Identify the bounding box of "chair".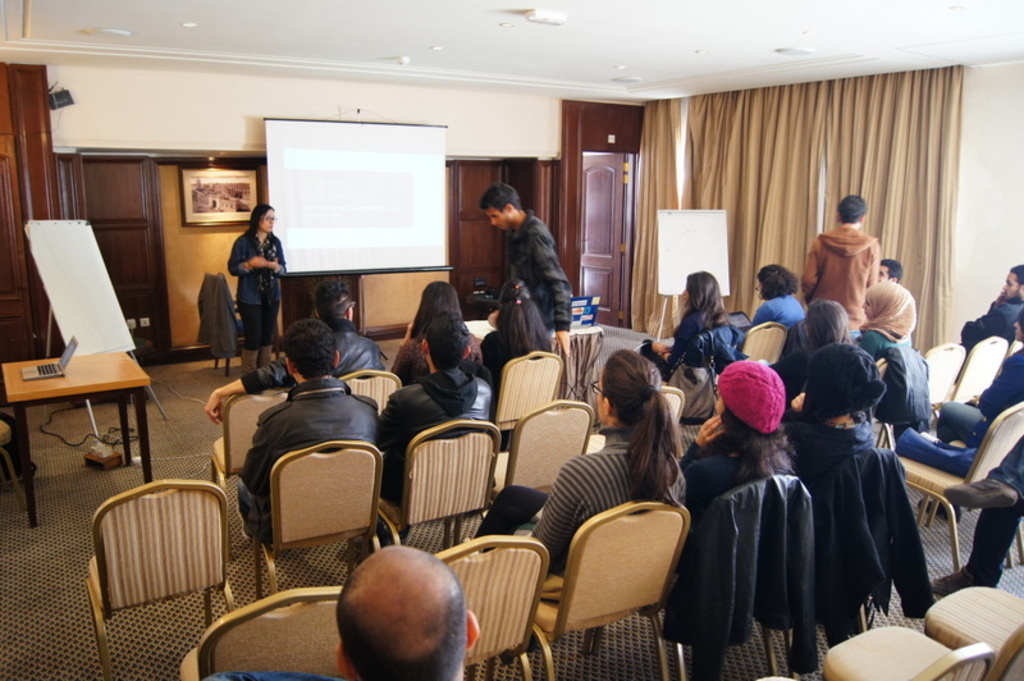
crop(896, 401, 1023, 579).
